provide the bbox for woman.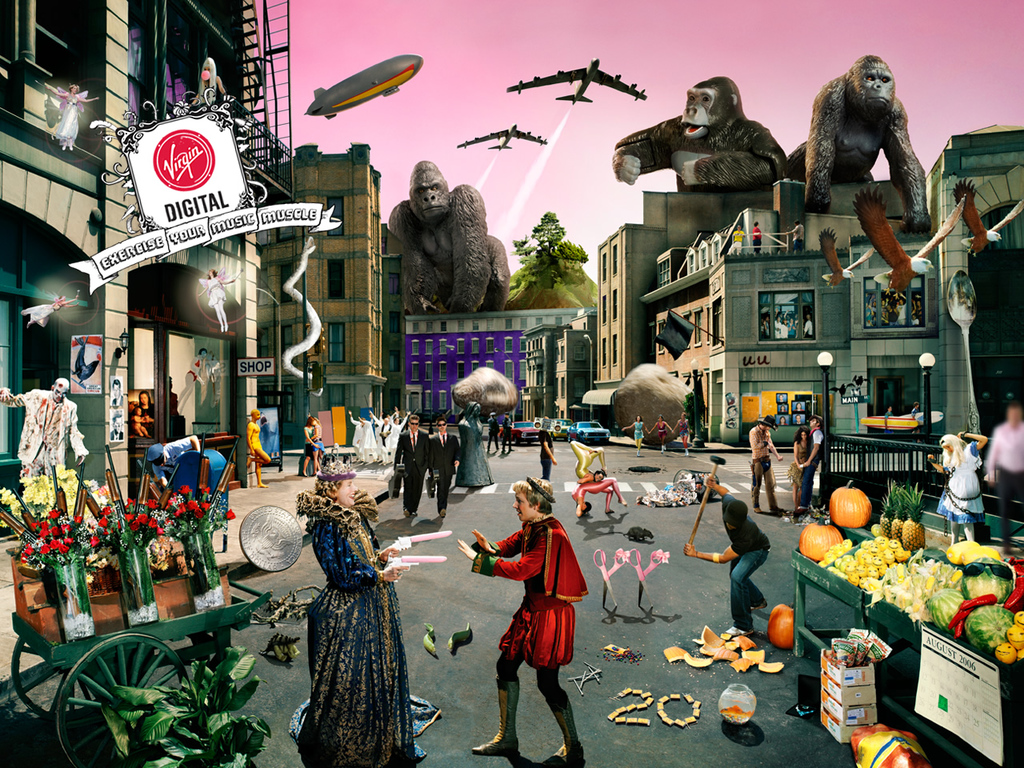
(310,419,324,473).
